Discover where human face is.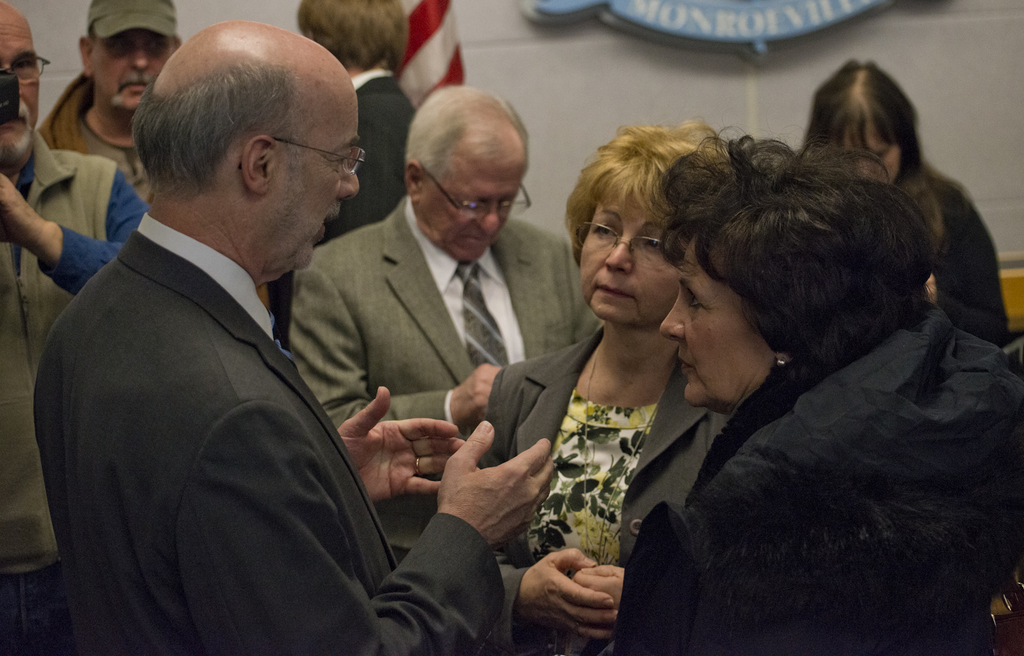
Discovered at (93, 28, 177, 110).
